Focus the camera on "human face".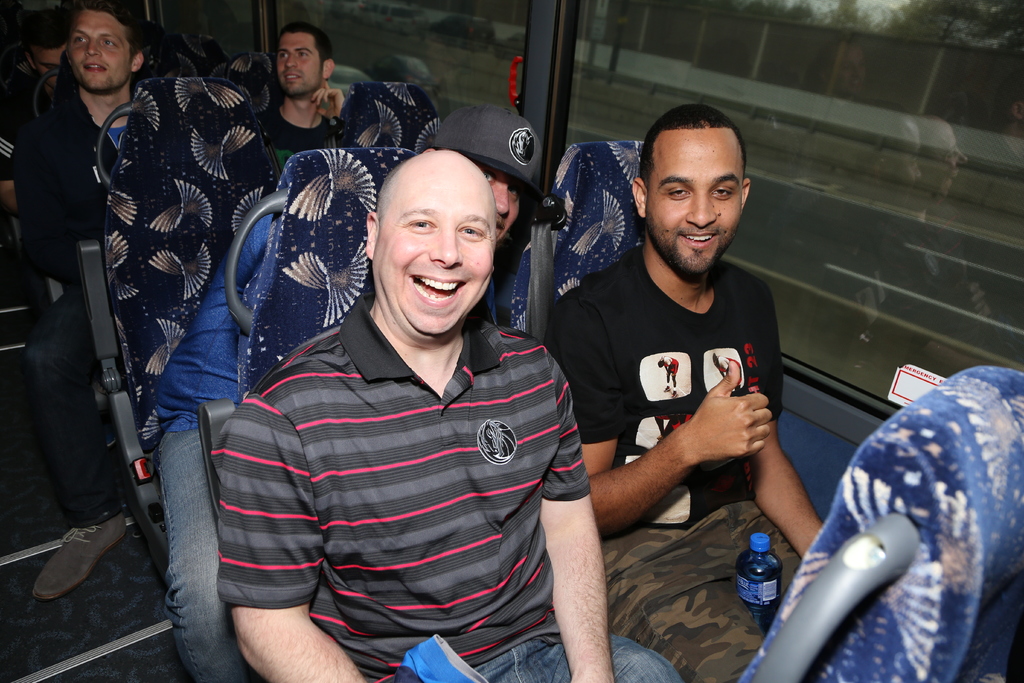
Focus region: crop(278, 33, 320, 94).
